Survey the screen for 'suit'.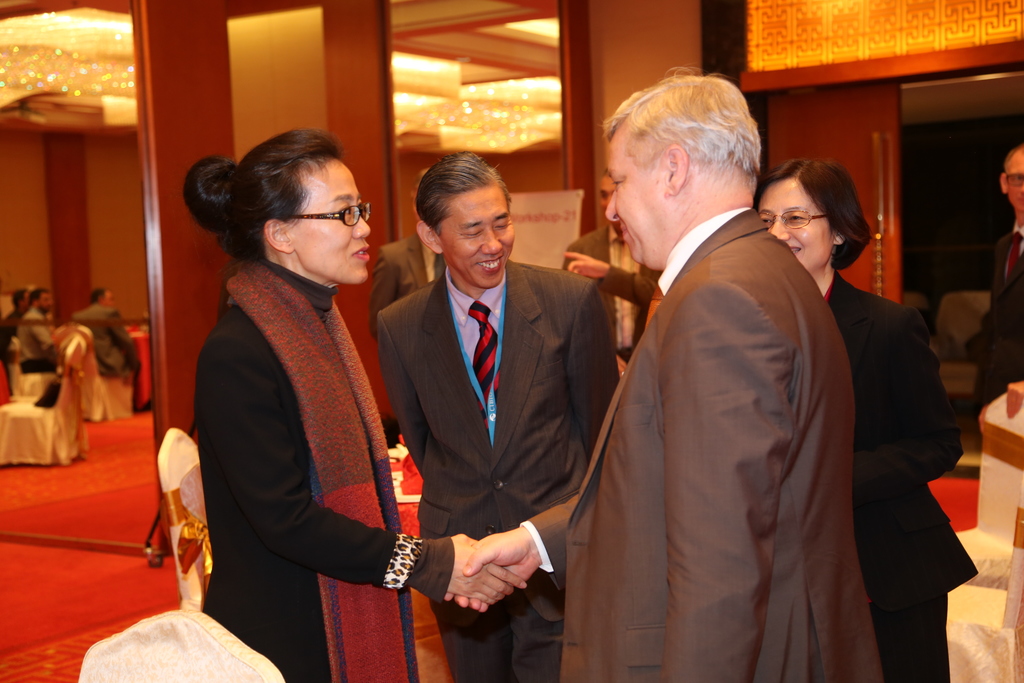
Survey found: left=568, top=229, right=660, bottom=357.
